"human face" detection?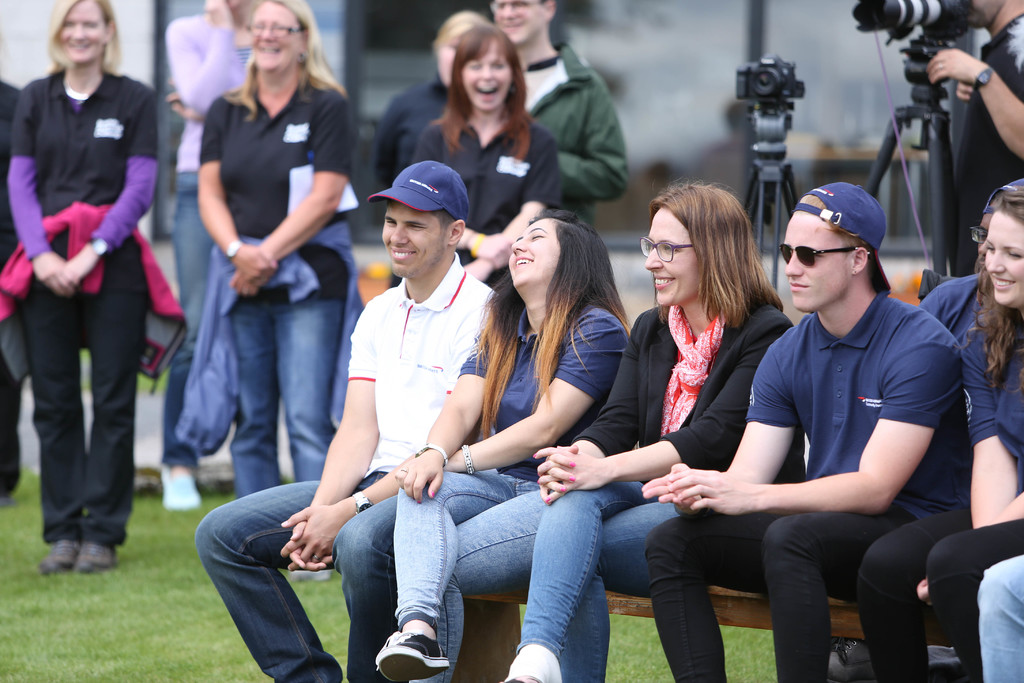
box(491, 0, 542, 49)
